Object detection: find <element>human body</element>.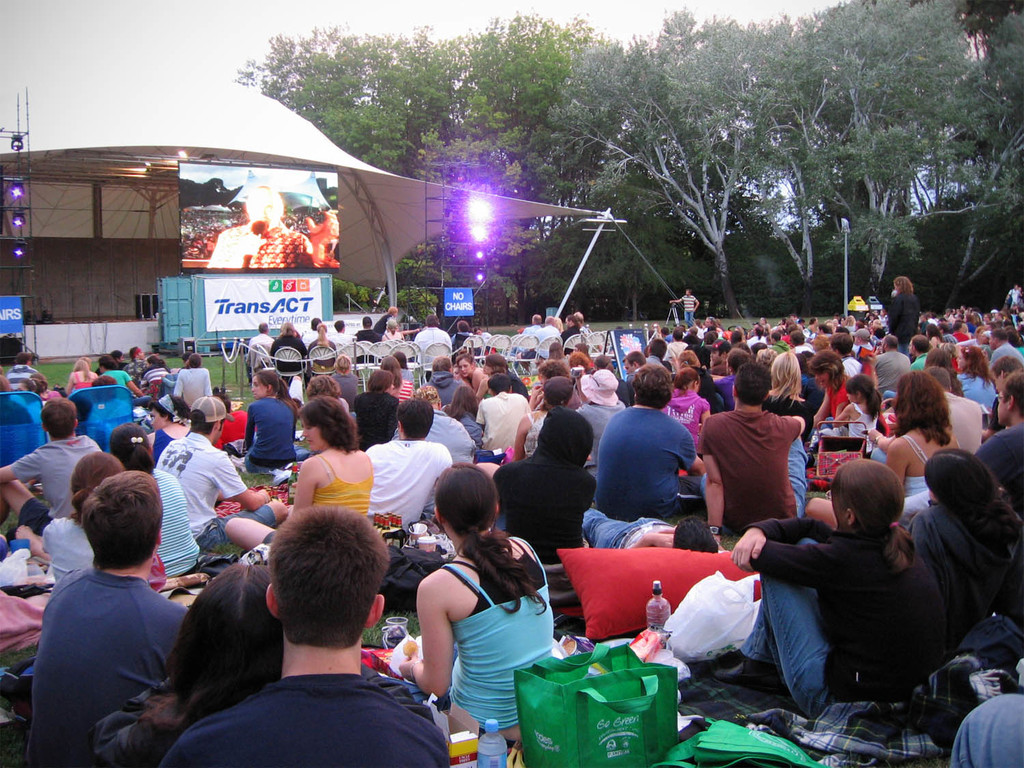
34:472:198:767.
